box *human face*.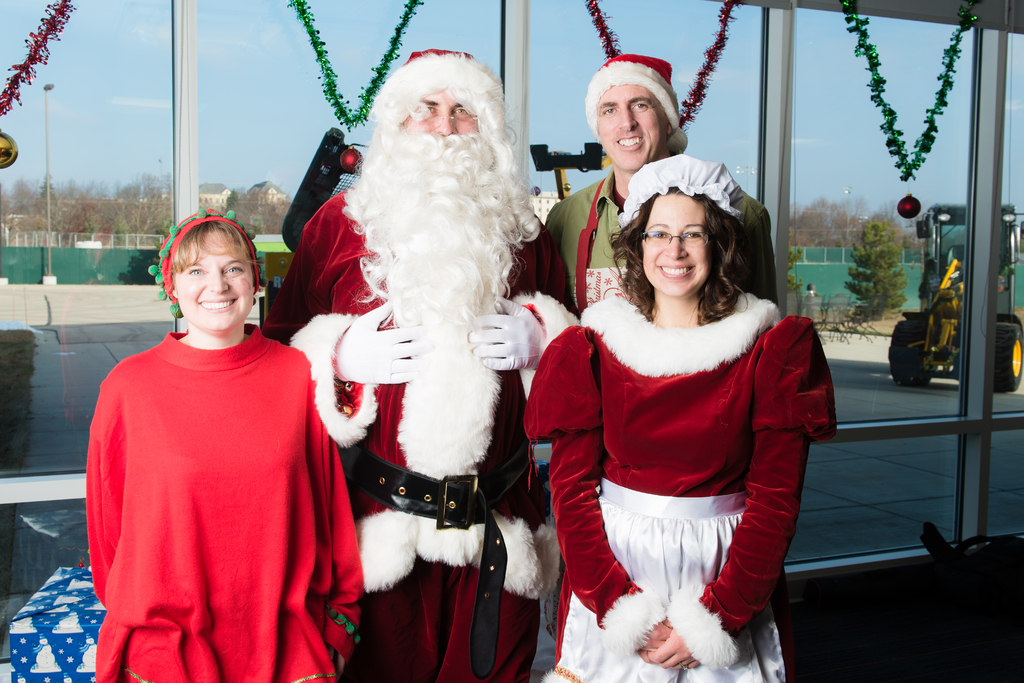
pyautogui.locateOnScreen(644, 191, 707, 296).
